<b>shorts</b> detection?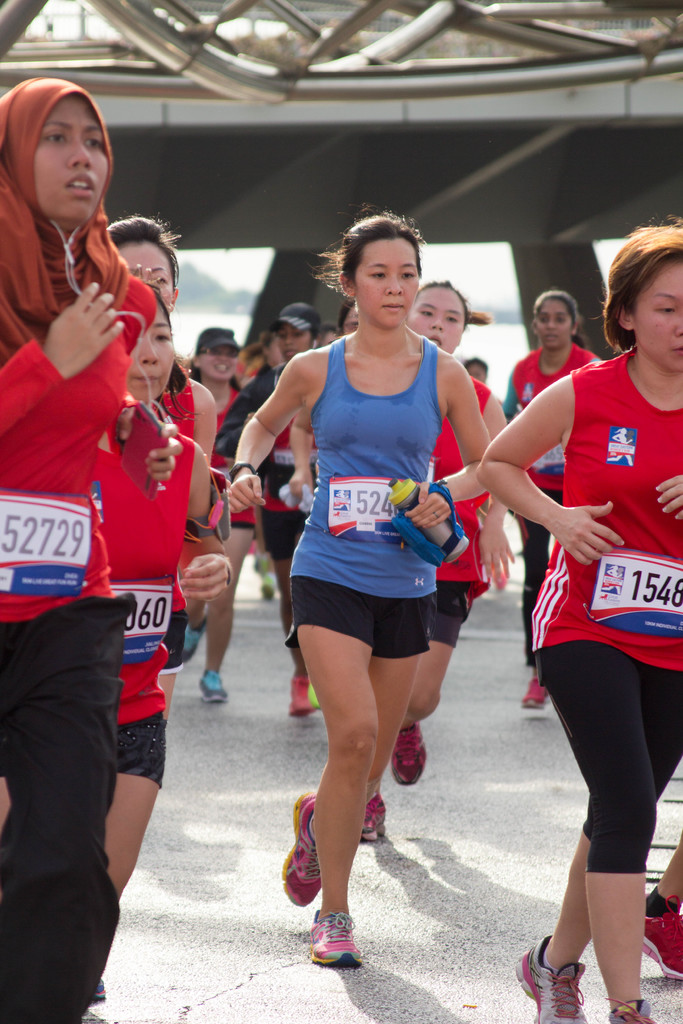
427:580:474:650
